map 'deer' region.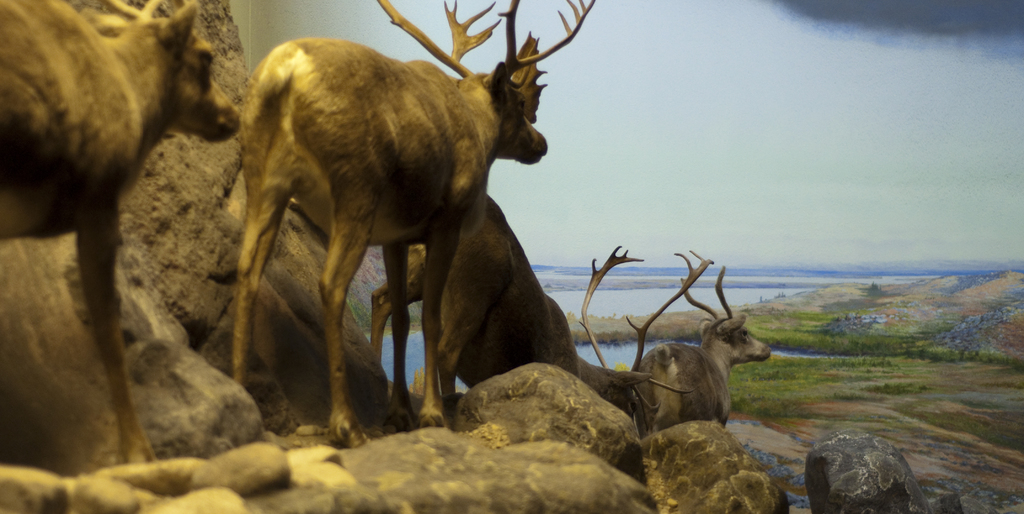
Mapped to left=241, top=0, right=592, bottom=433.
